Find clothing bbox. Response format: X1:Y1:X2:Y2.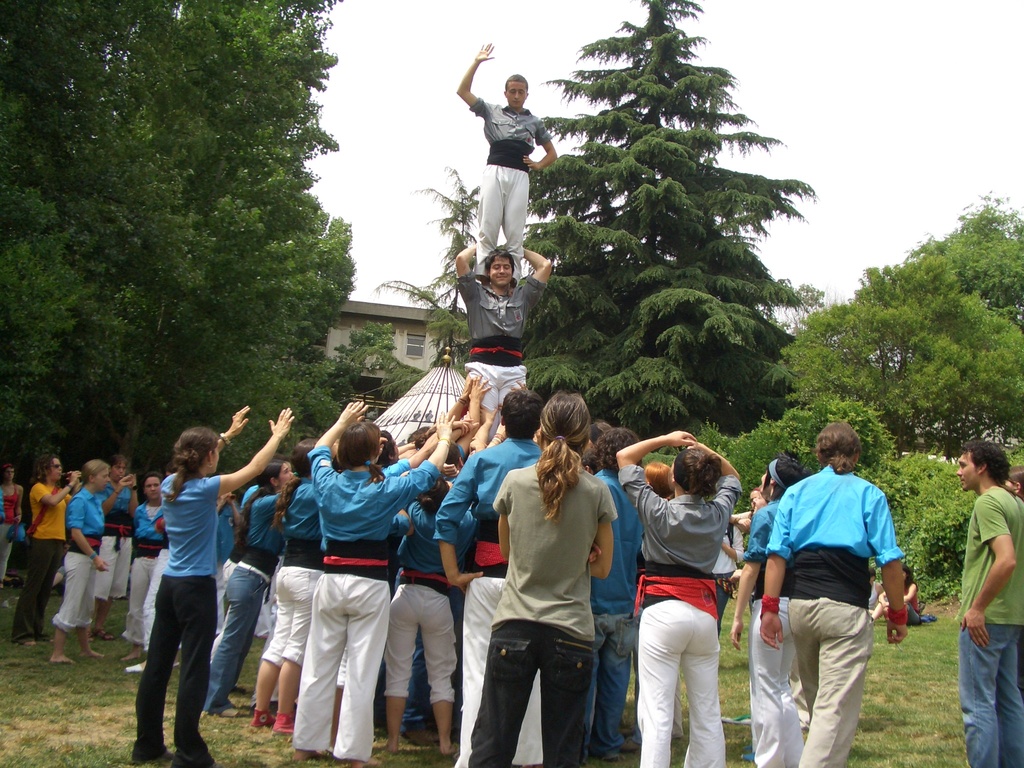
456:431:542:767.
